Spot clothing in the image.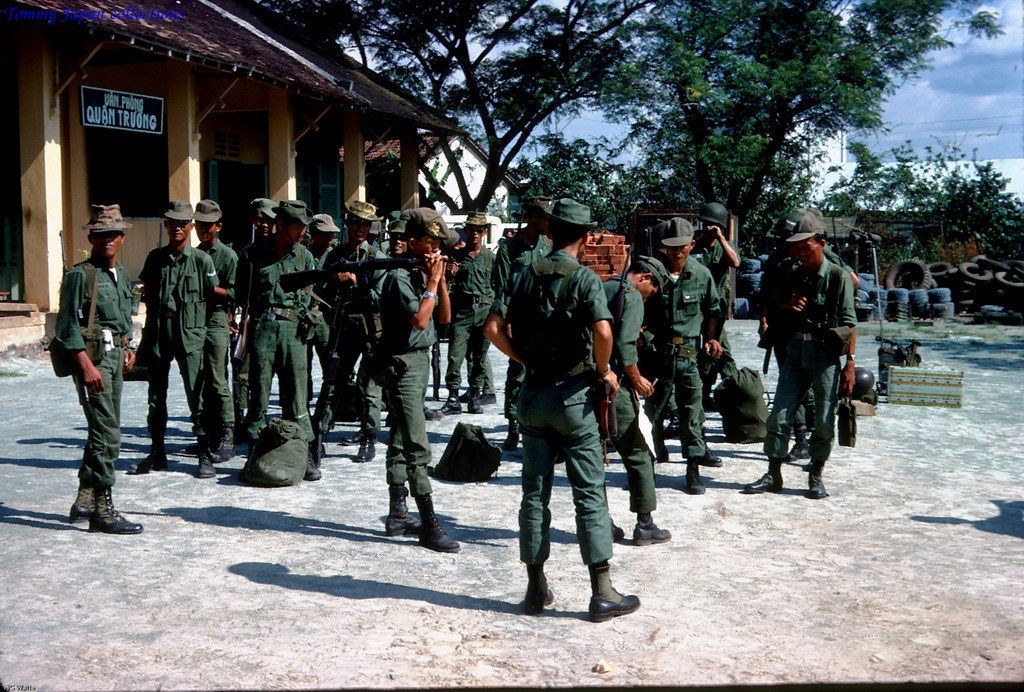
clothing found at box(637, 255, 722, 461).
